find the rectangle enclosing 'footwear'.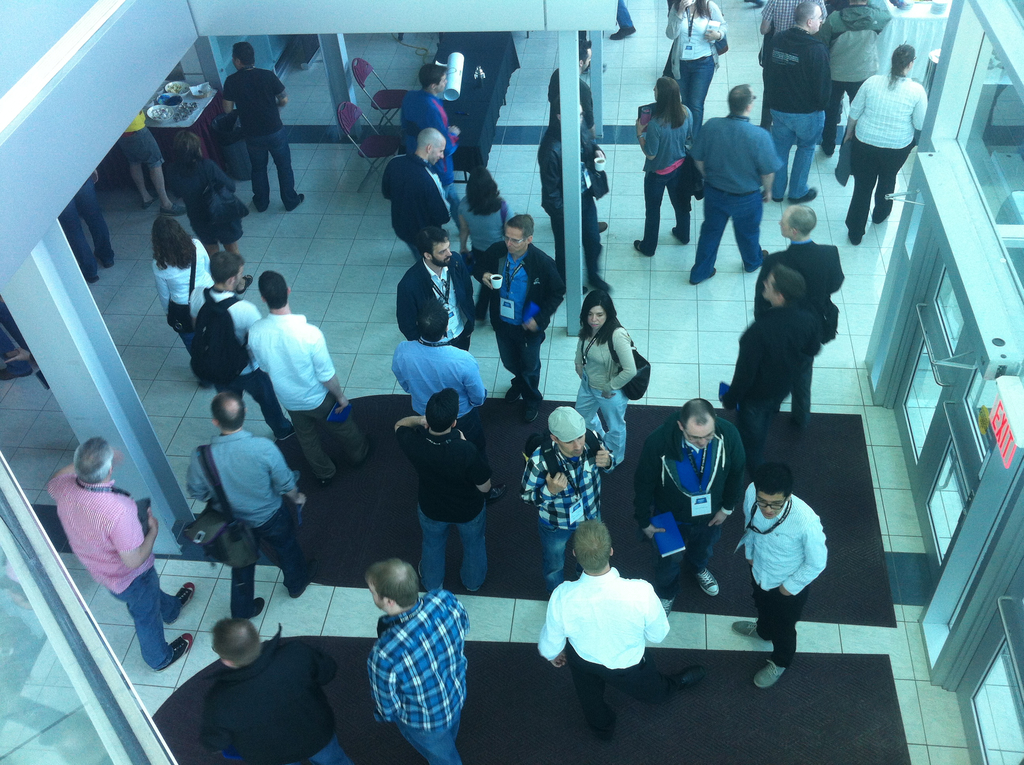
detection(669, 665, 705, 695).
